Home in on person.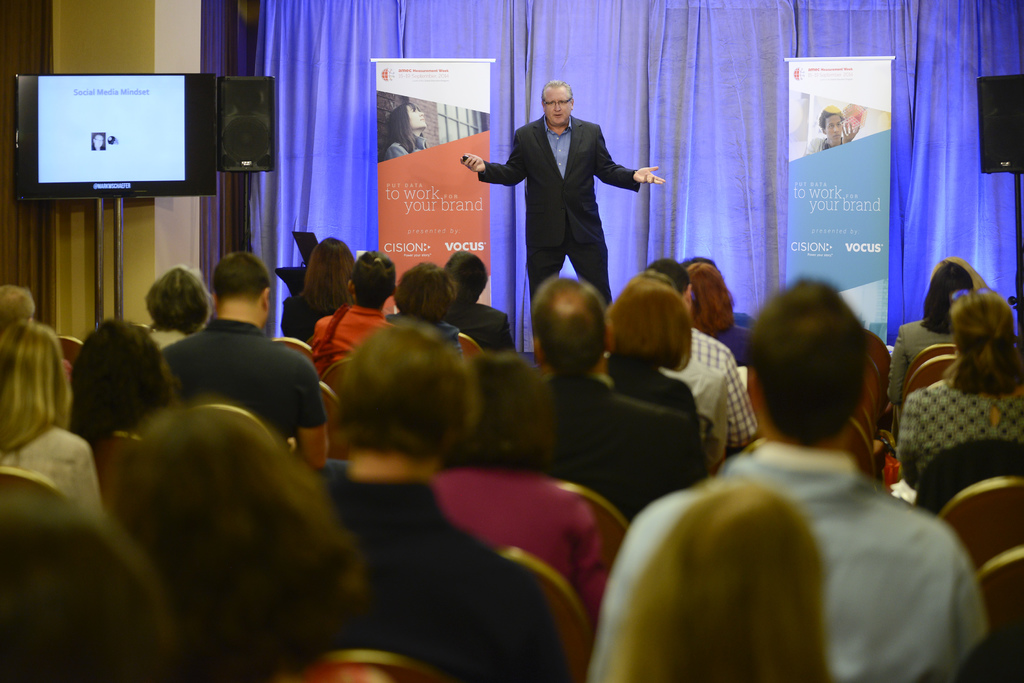
Homed in at bbox(143, 261, 206, 348).
